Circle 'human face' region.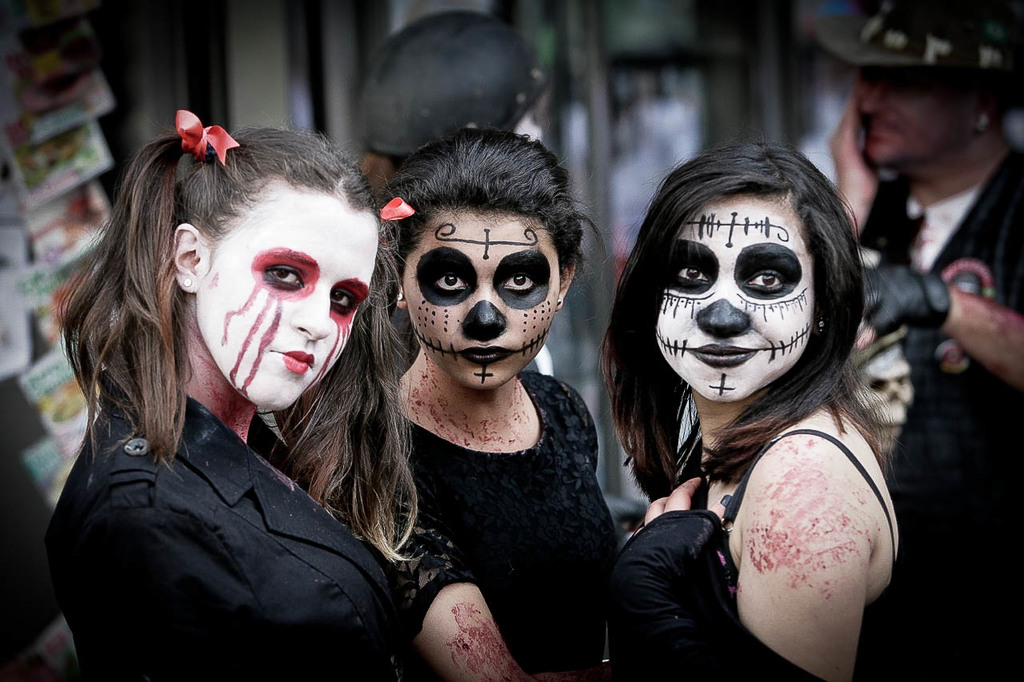
Region: BBox(651, 188, 818, 397).
